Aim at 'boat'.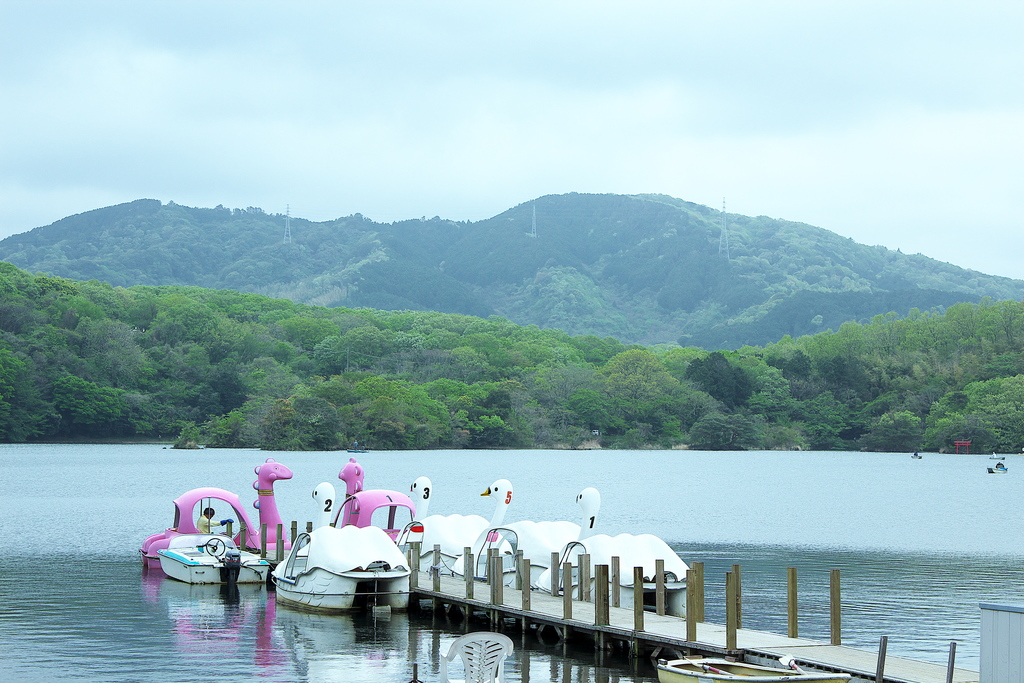
Aimed at select_region(474, 479, 591, 598).
